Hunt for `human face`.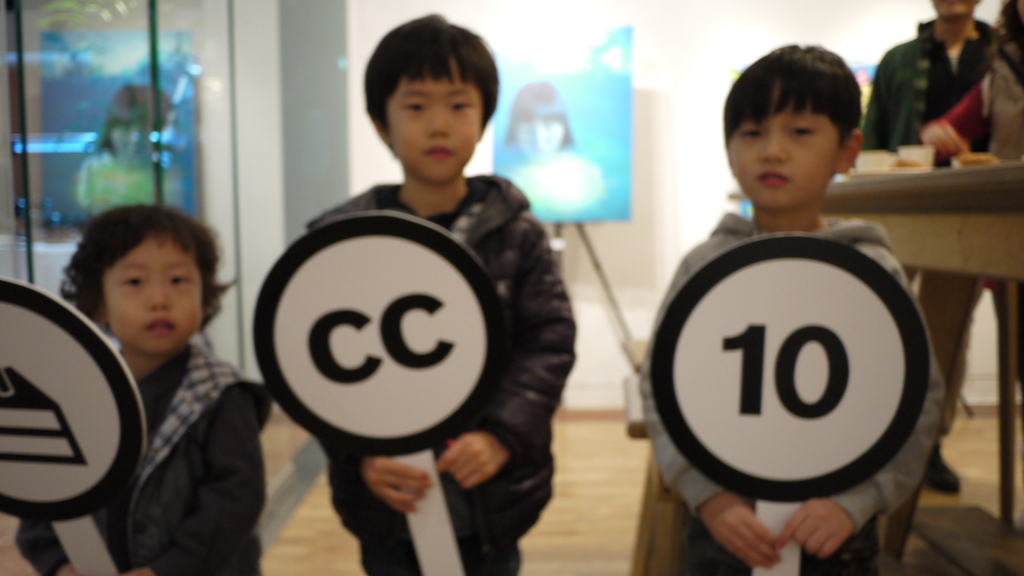
Hunted down at (109, 128, 158, 161).
